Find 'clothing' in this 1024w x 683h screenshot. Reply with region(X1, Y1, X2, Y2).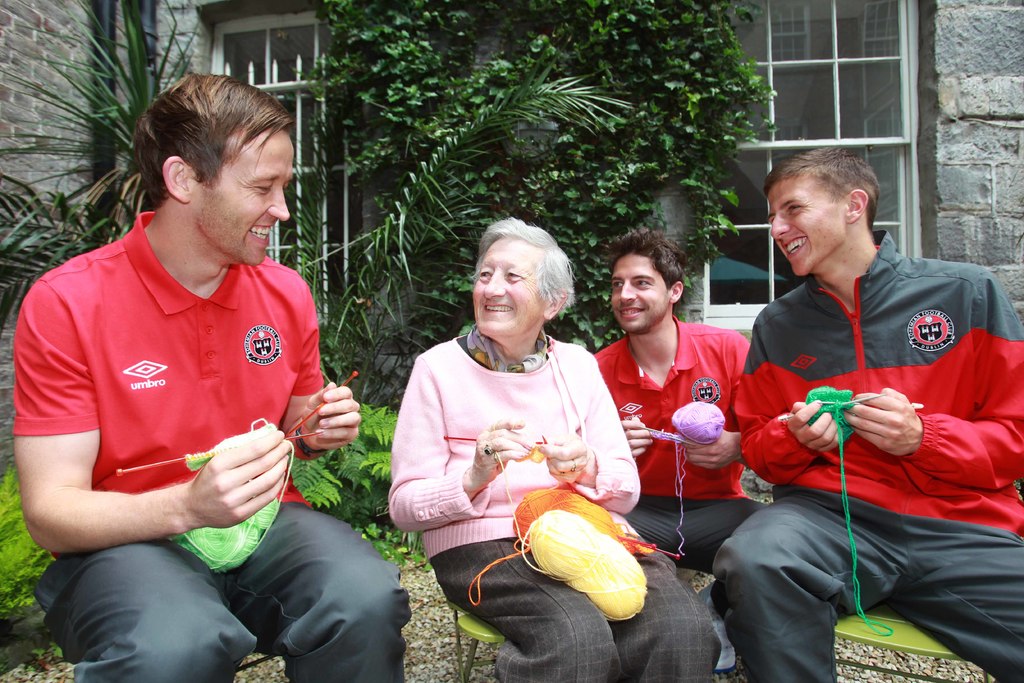
region(713, 229, 1023, 682).
